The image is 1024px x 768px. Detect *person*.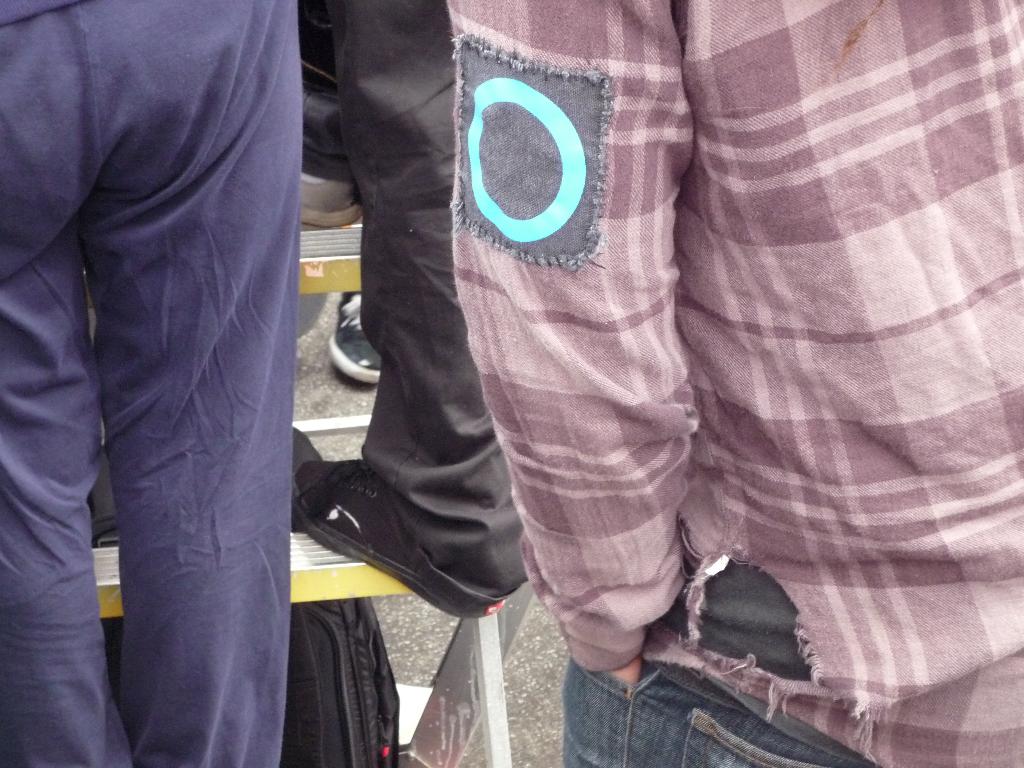
Detection: 0 0 291 767.
